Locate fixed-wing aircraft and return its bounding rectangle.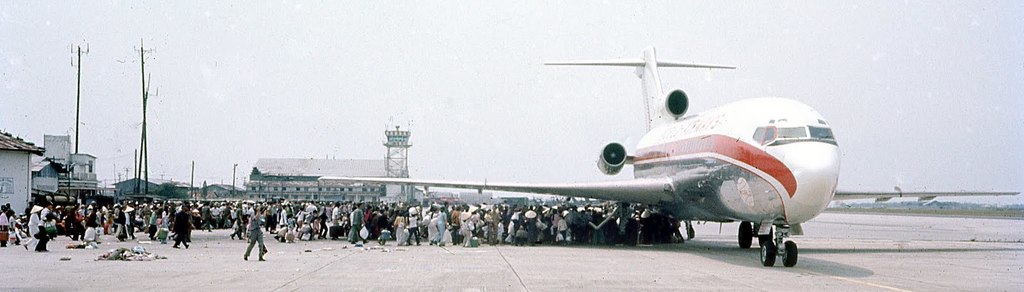
box(319, 47, 1023, 272).
